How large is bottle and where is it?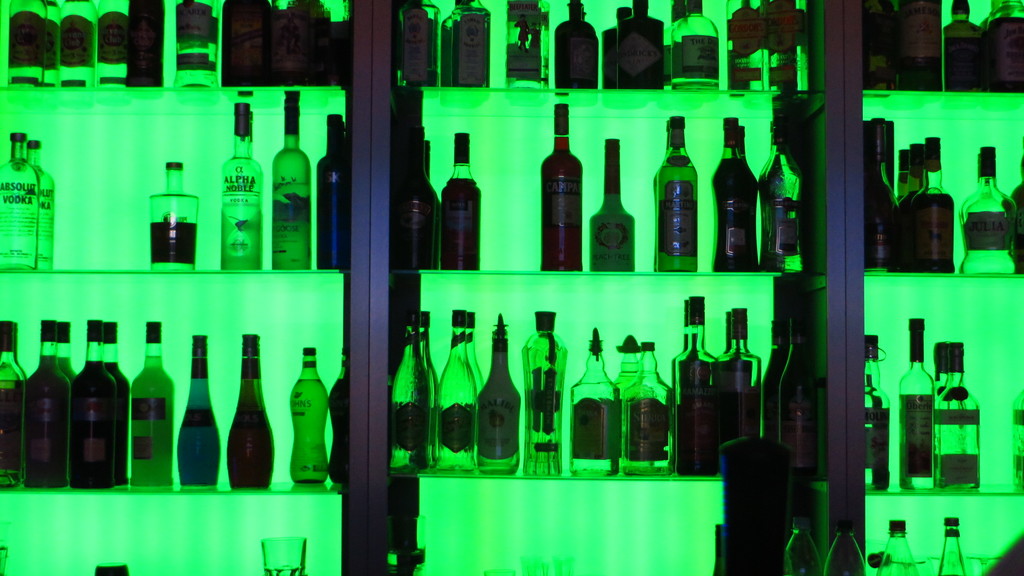
Bounding box: (left=174, top=334, right=219, bottom=488).
